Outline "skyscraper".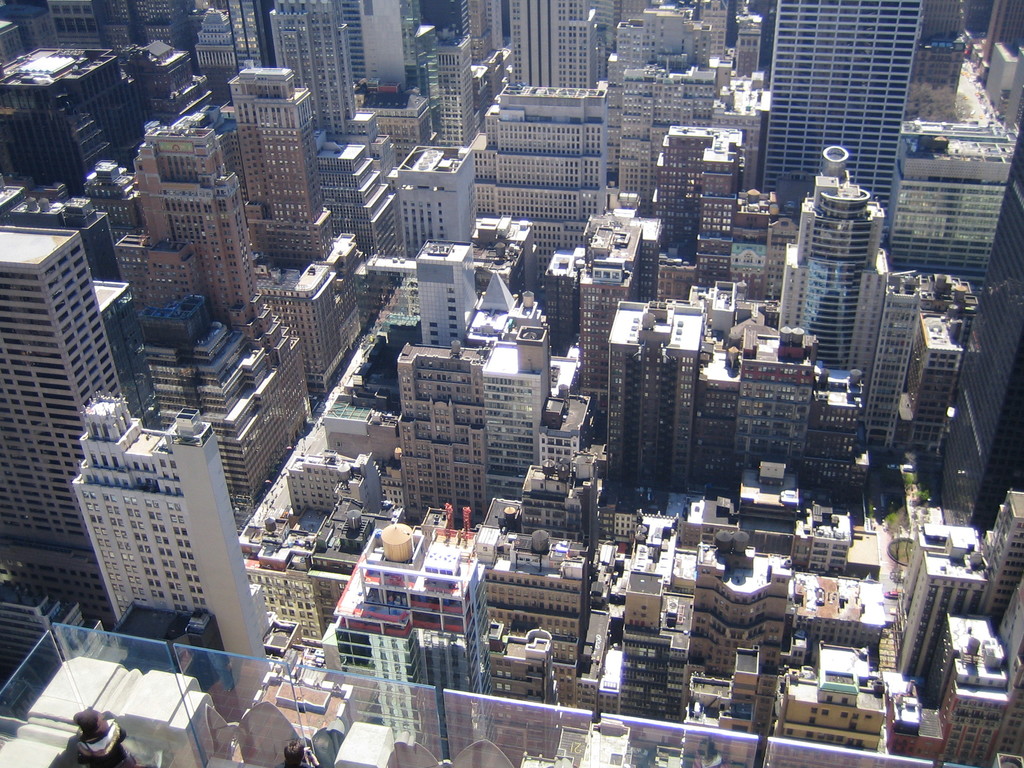
Outline: box=[0, 225, 126, 631].
